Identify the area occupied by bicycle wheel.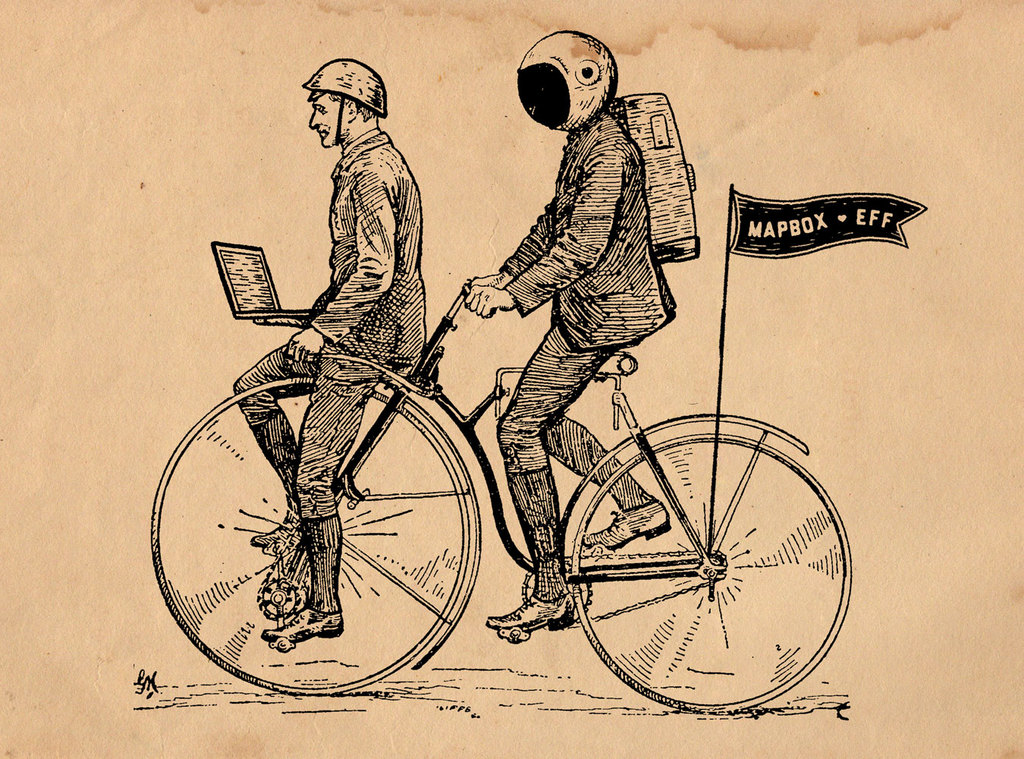
Area: (left=570, top=421, right=858, bottom=718).
